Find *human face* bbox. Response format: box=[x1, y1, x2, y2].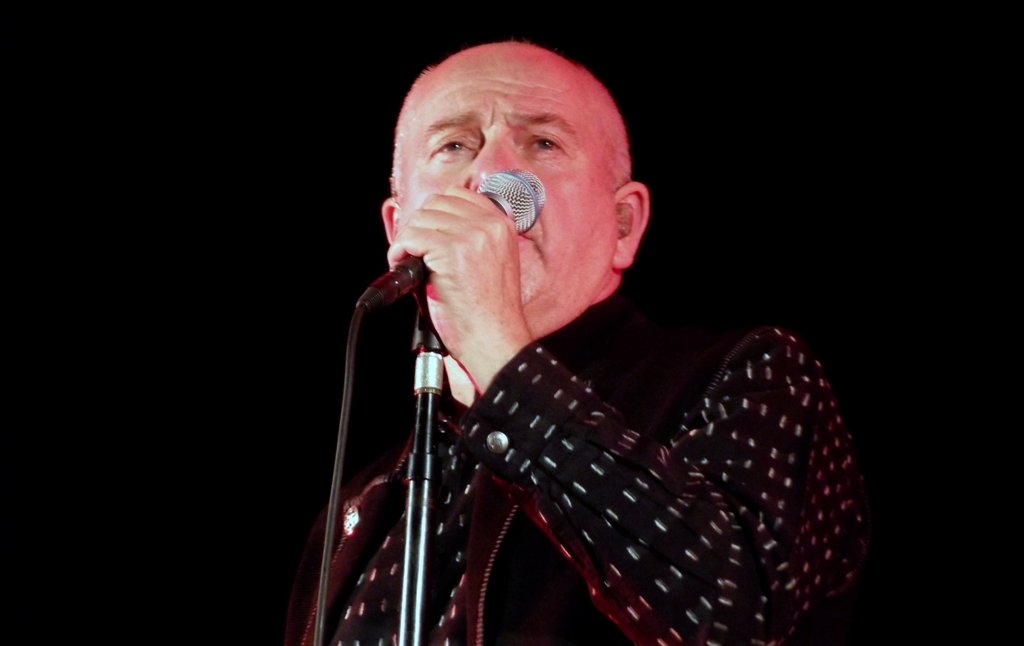
box=[394, 50, 617, 311].
